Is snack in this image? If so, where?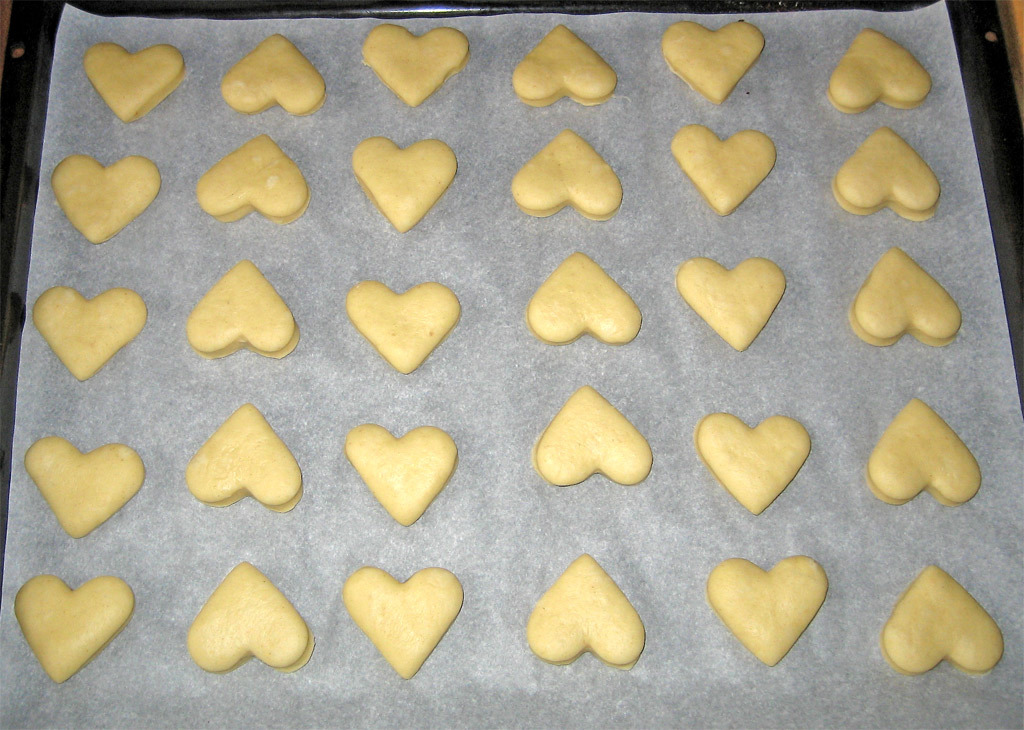
Yes, at crop(698, 413, 812, 515).
